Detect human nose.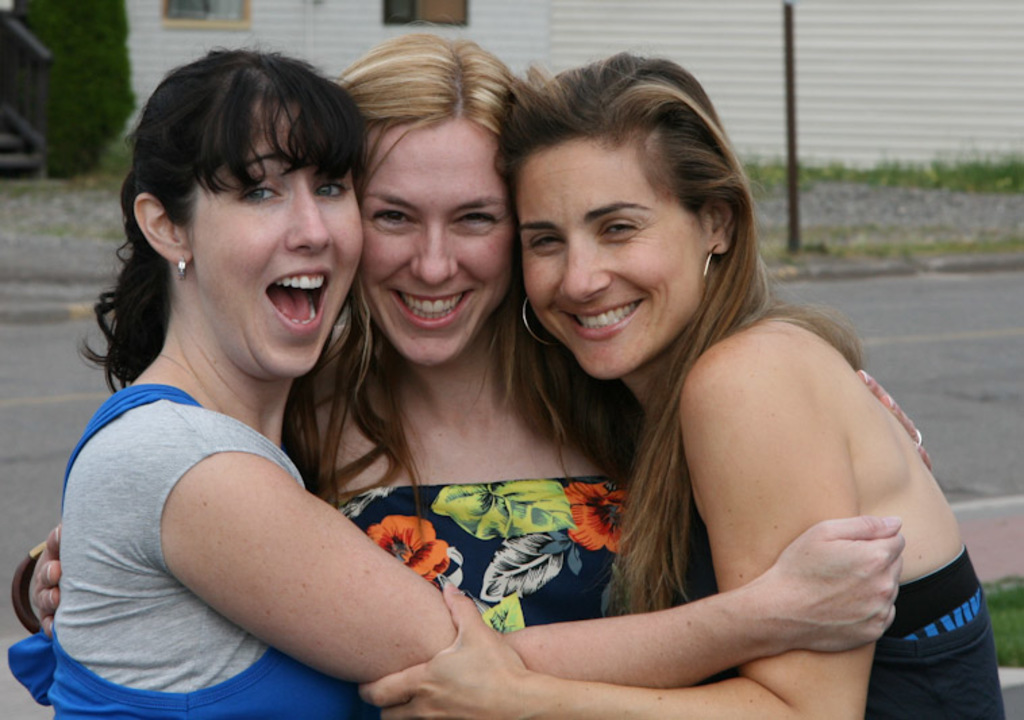
Detected at region(411, 227, 455, 282).
